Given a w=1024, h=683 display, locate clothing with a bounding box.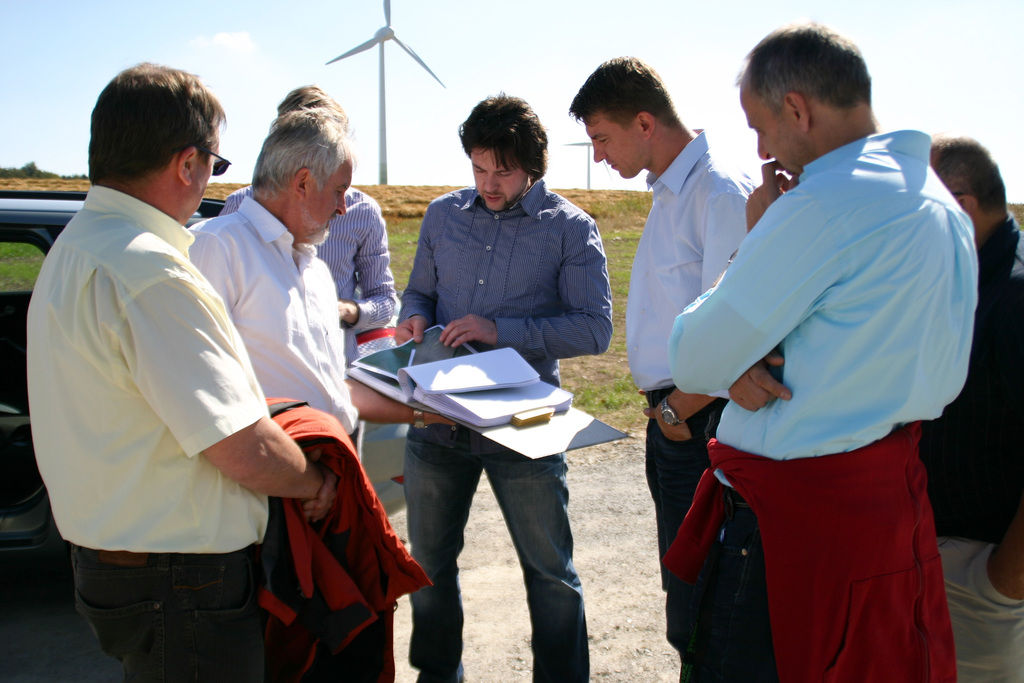
Located: bbox(920, 210, 1016, 525).
